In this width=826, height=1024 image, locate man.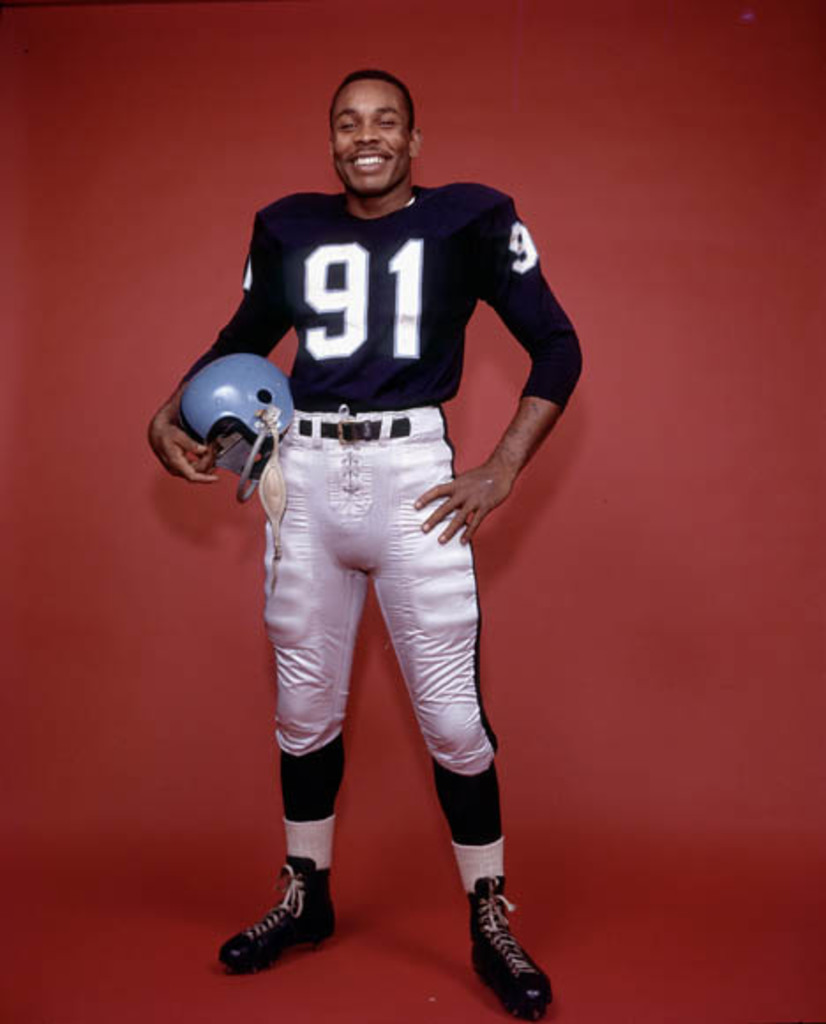
Bounding box: 139, 74, 586, 1020.
